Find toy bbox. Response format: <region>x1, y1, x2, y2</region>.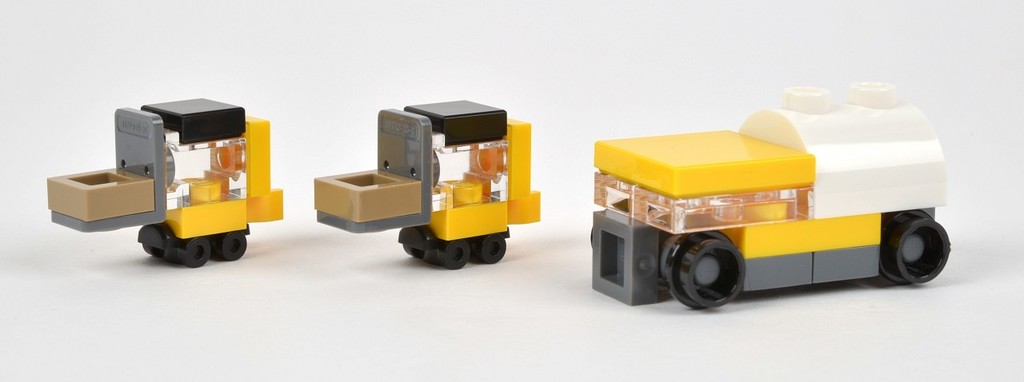
<region>590, 75, 952, 312</region>.
